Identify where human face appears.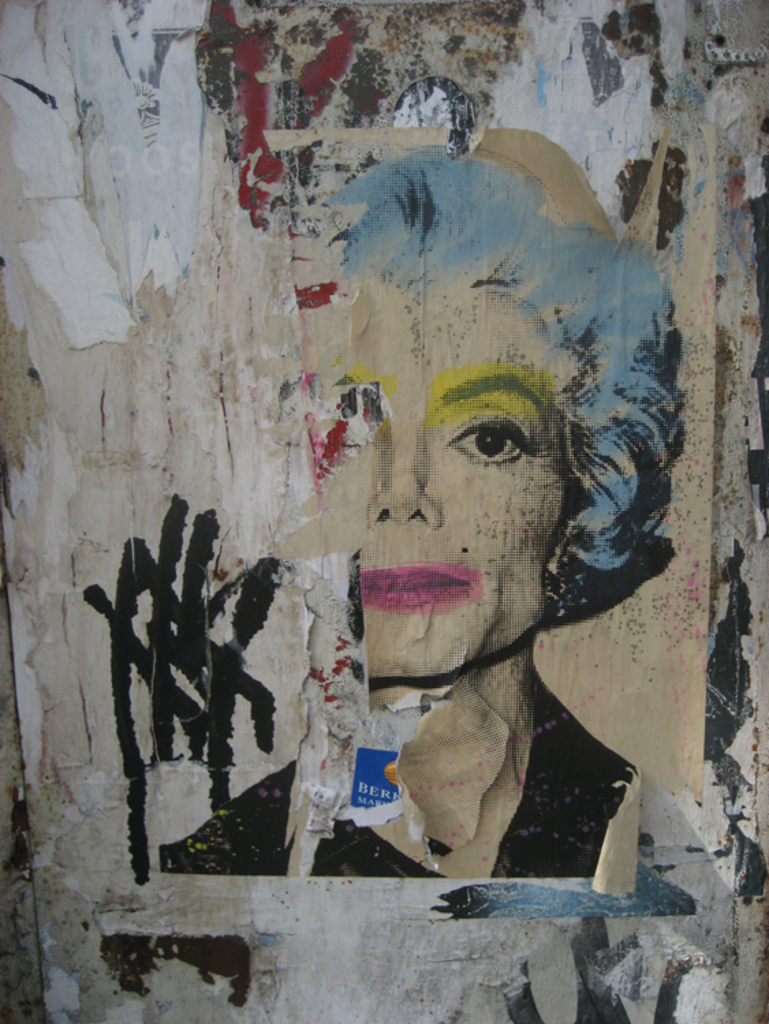
Appears at select_region(311, 302, 572, 679).
